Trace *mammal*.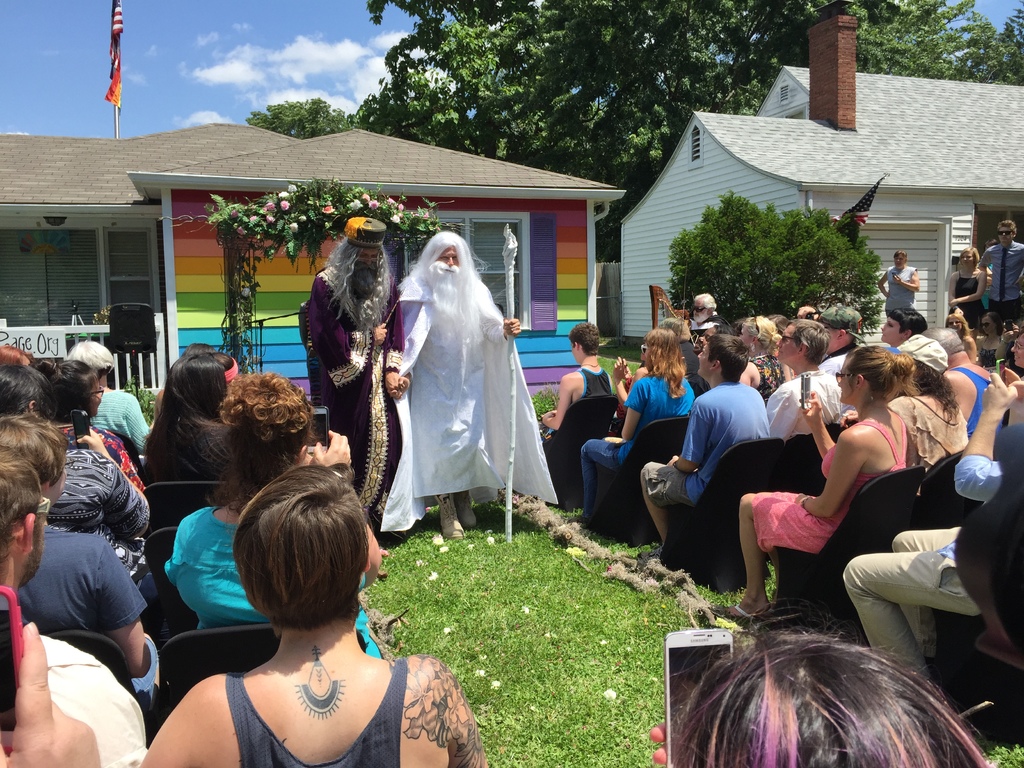
Traced to [x1=881, y1=308, x2=930, y2=353].
